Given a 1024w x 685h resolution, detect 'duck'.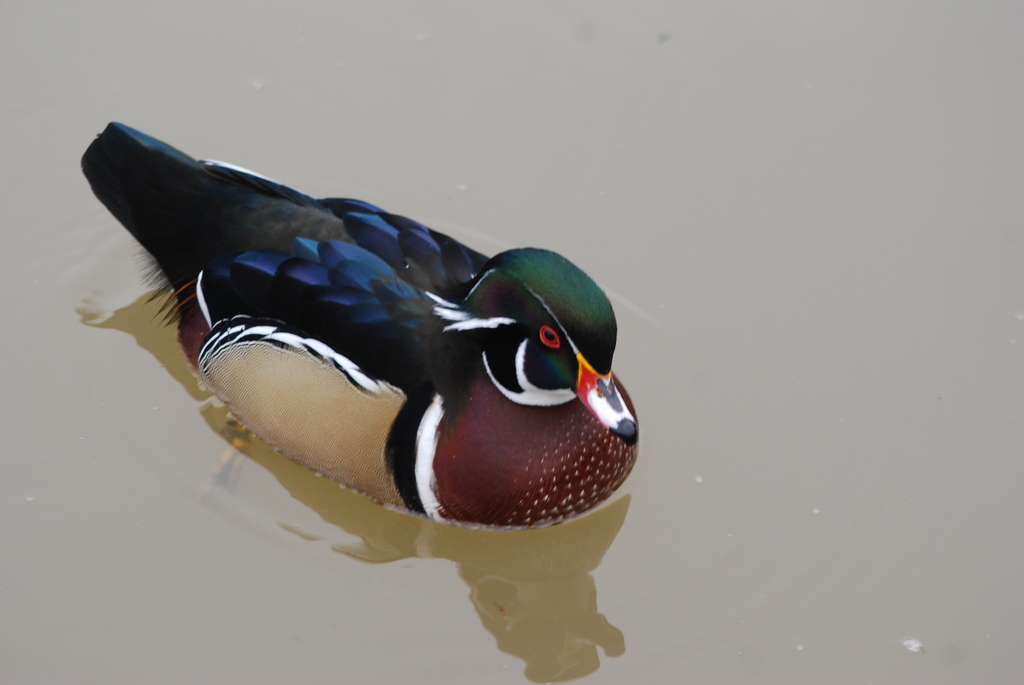
crop(81, 88, 639, 565).
